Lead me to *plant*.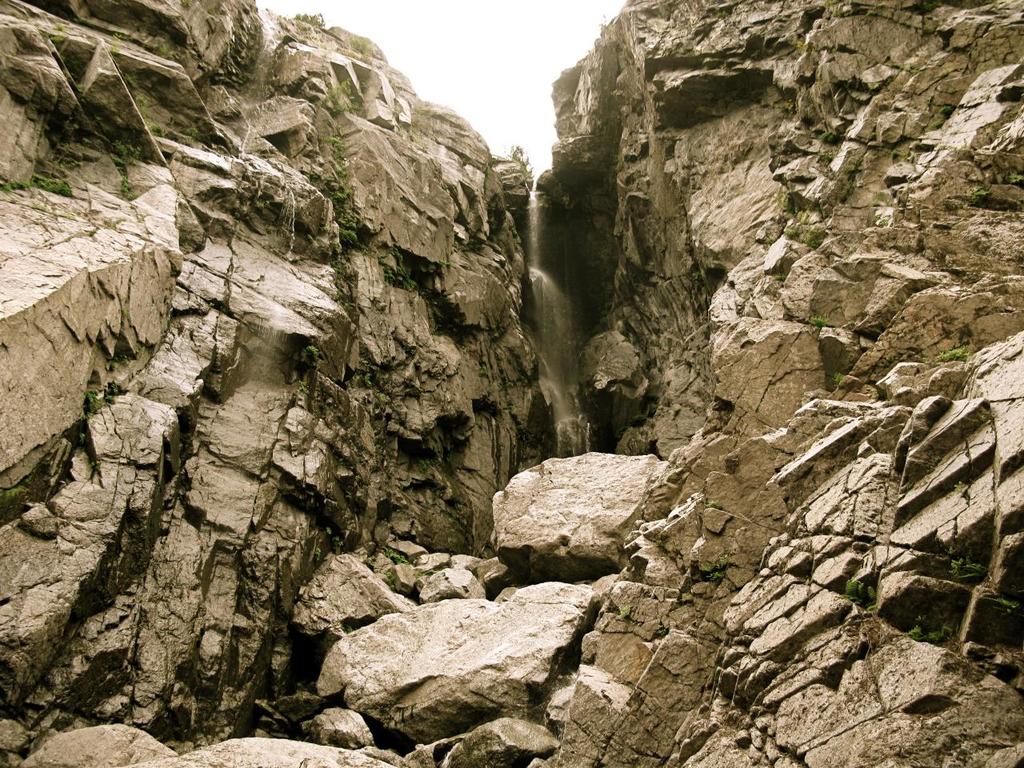
Lead to pyautogui.locateOnScreen(812, 306, 836, 328).
